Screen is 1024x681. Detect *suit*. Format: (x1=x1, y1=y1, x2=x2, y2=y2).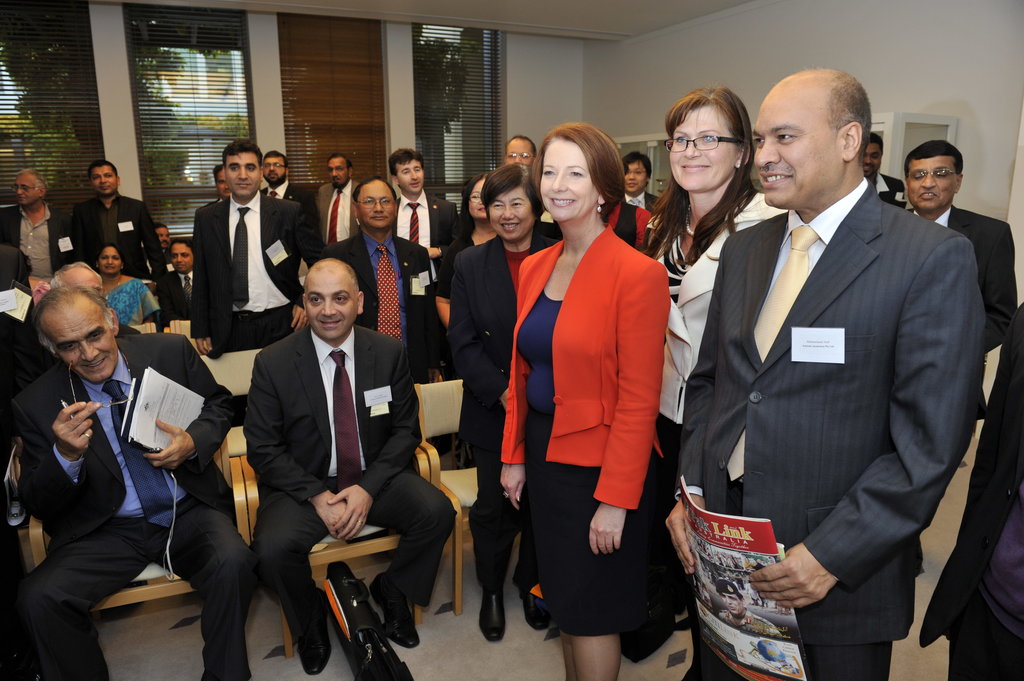
(x1=7, y1=334, x2=252, y2=680).
